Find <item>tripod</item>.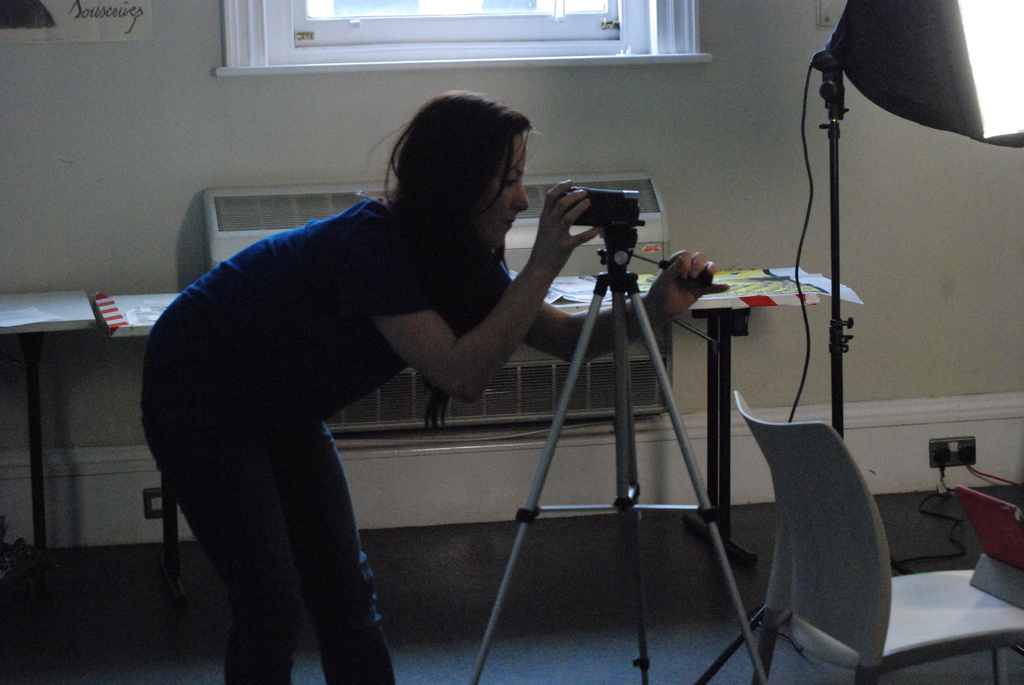
473:211:766:684.
